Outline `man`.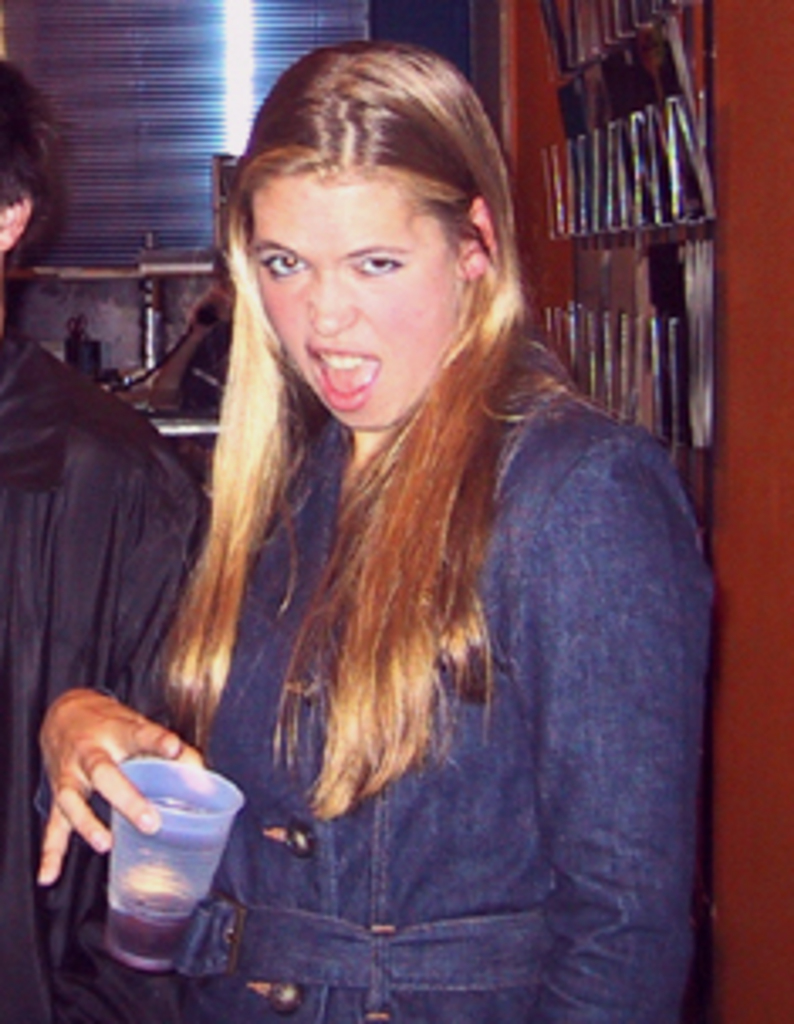
Outline: 0 57 206 1021.
